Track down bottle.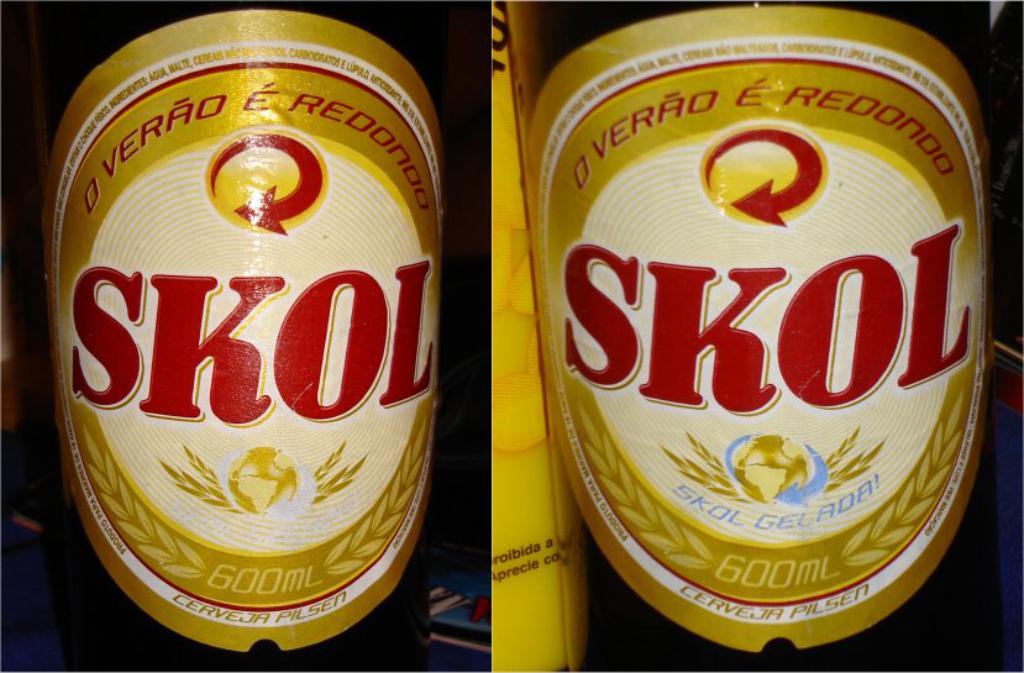
Tracked to Rect(506, 0, 992, 672).
